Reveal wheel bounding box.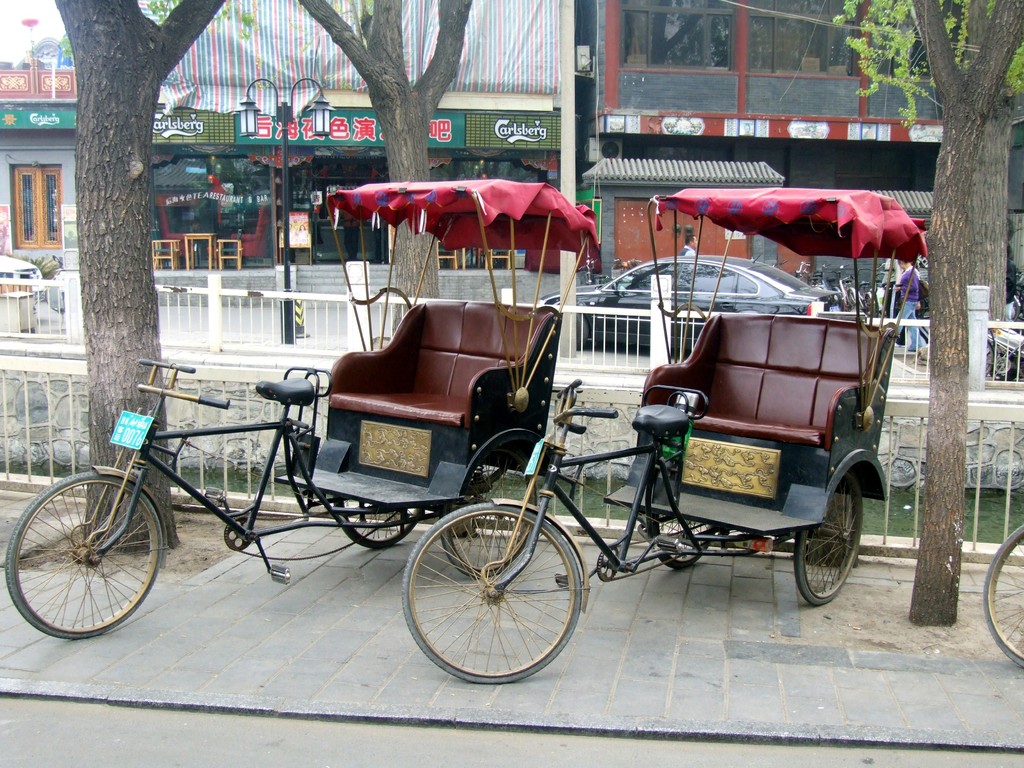
Revealed: locate(1012, 291, 1020, 321).
